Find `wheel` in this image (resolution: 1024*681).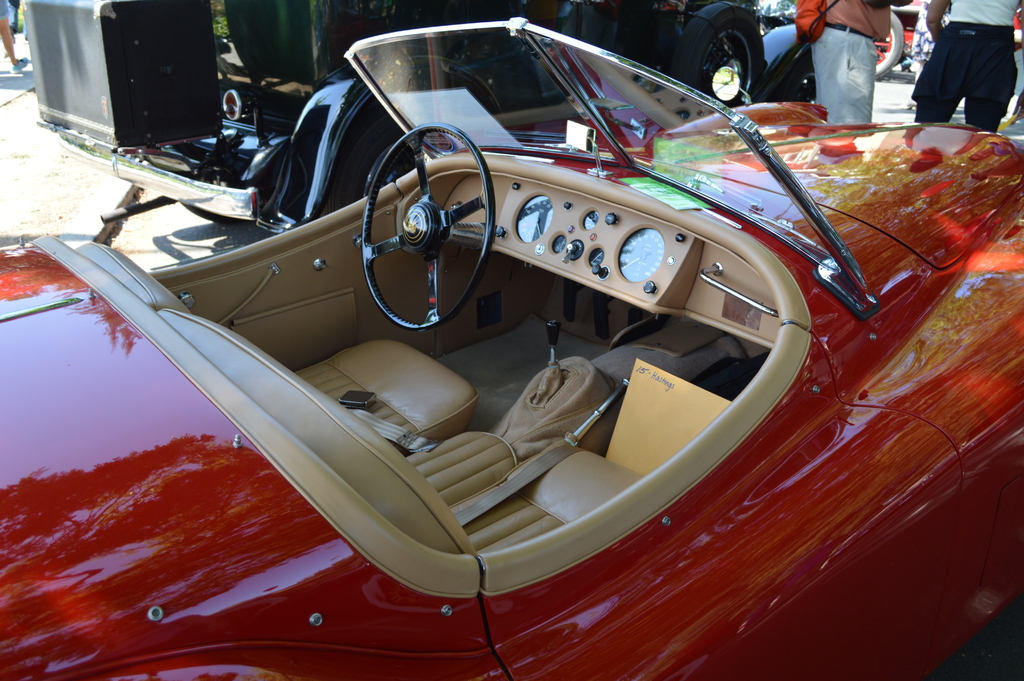
x1=873, y1=12, x2=905, y2=83.
